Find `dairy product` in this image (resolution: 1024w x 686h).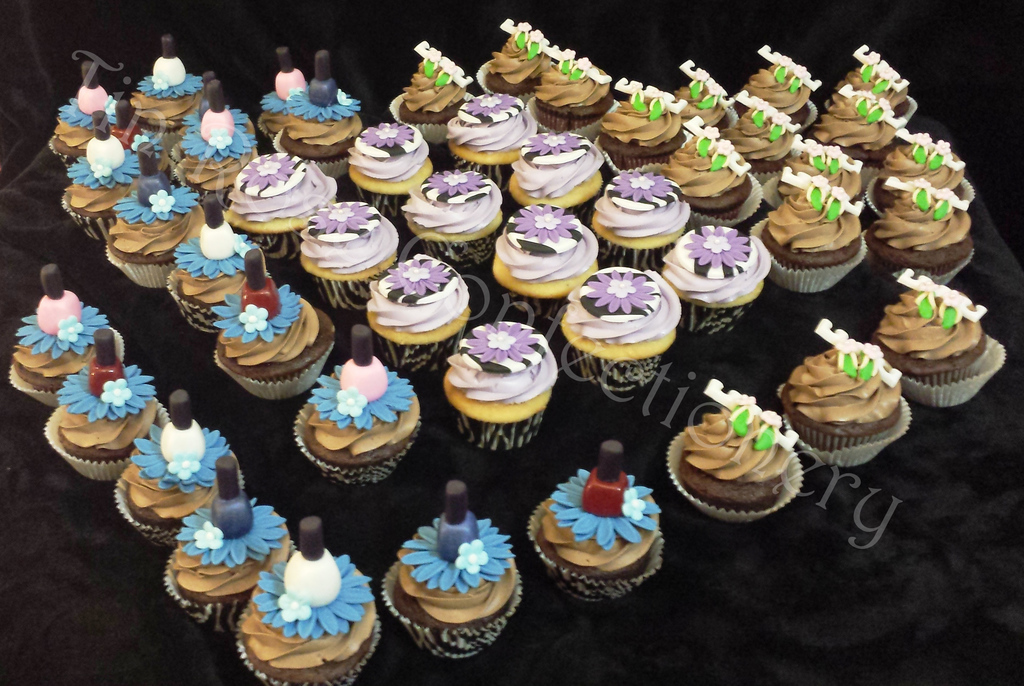
BBox(76, 87, 119, 150).
